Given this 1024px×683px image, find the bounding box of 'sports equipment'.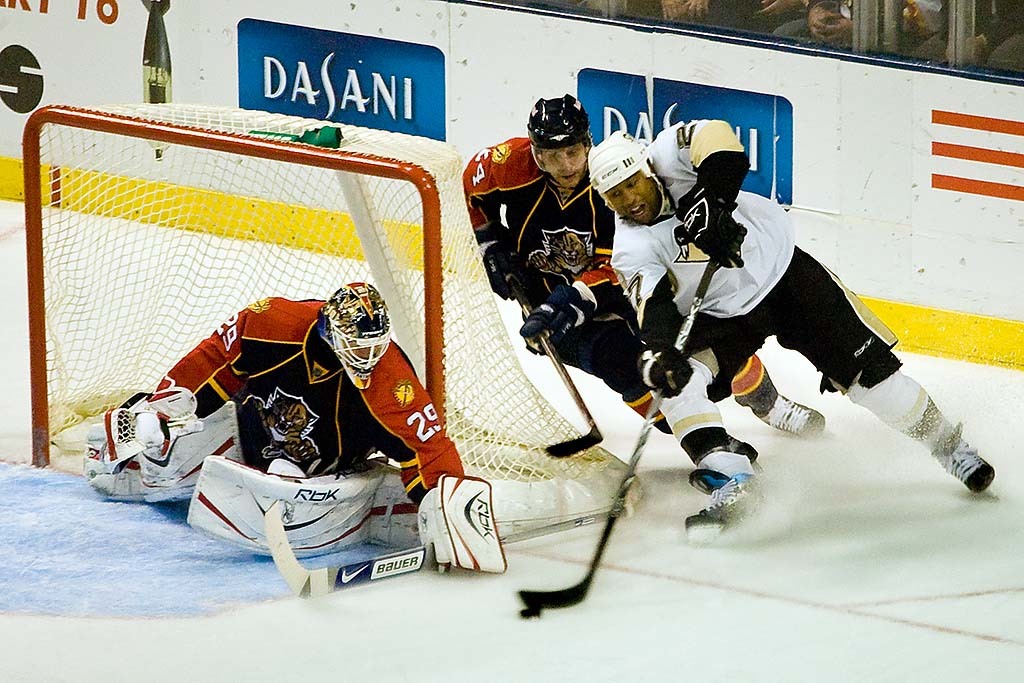
x1=680 y1=436 x2=767 y2=545.
